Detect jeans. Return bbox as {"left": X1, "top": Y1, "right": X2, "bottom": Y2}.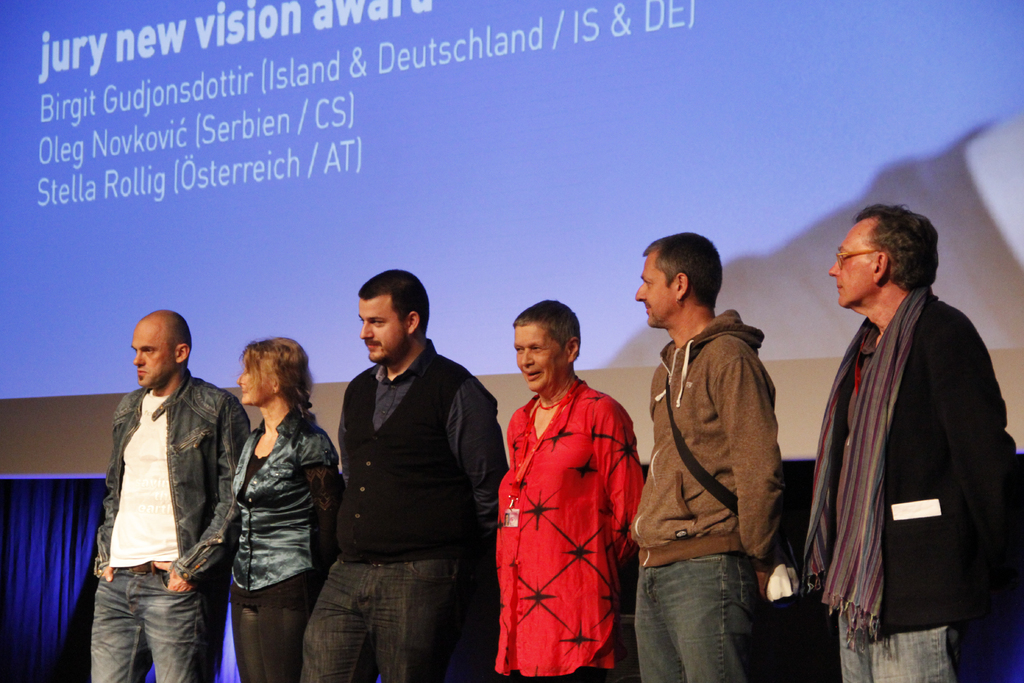
{"left": 633, "top": 541, "right": 772, "bottom": 682}.
